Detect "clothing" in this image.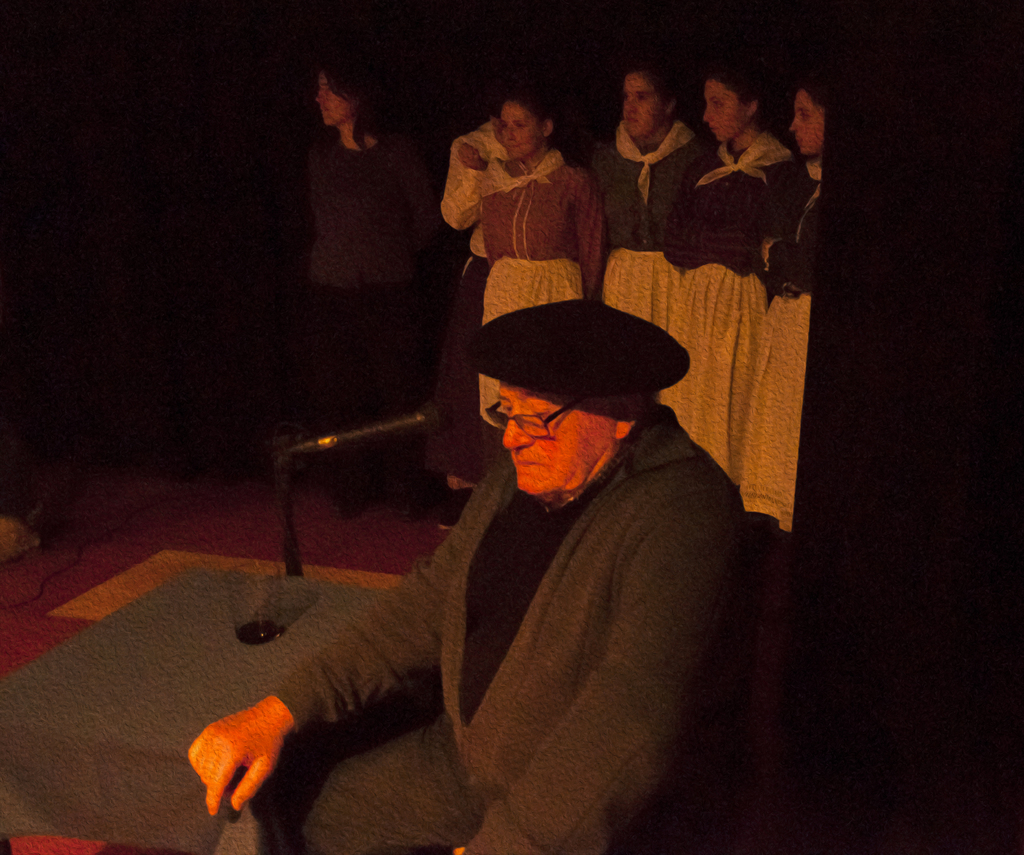
Detection: l=213, t=405, r=744, b=854.
